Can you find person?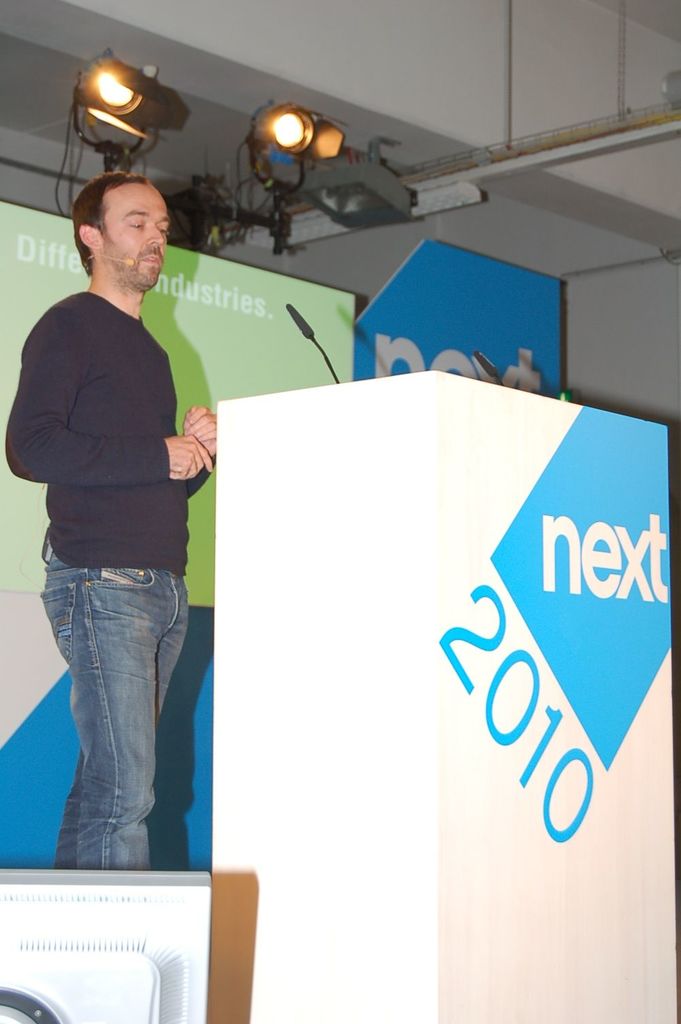
Yes, bounding box: <box>26,112,252,833</box>.
